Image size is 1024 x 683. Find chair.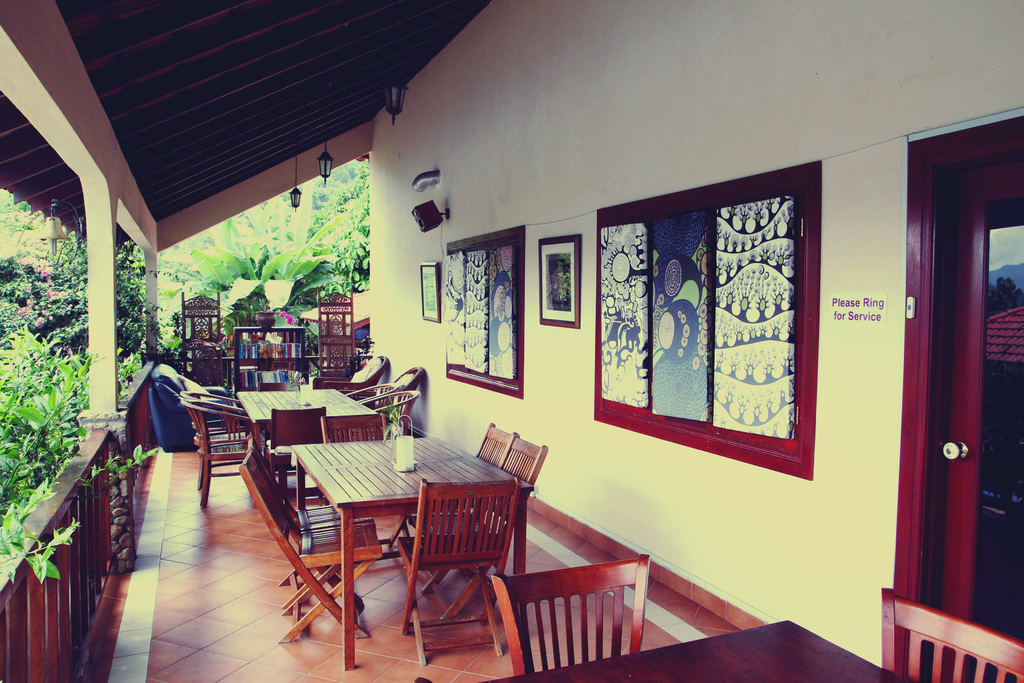
[left=365, top=366, right=425, bottom=409].
